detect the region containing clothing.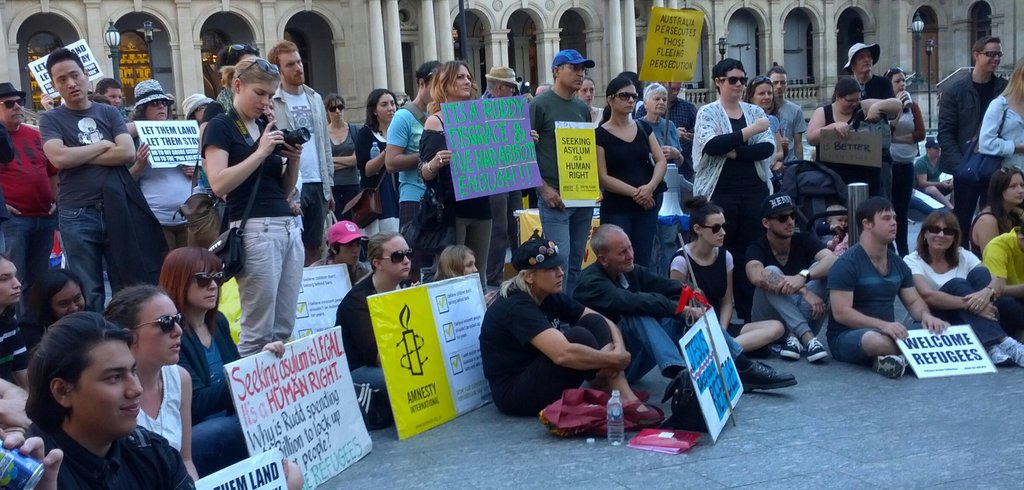
[385,105,430,277].
